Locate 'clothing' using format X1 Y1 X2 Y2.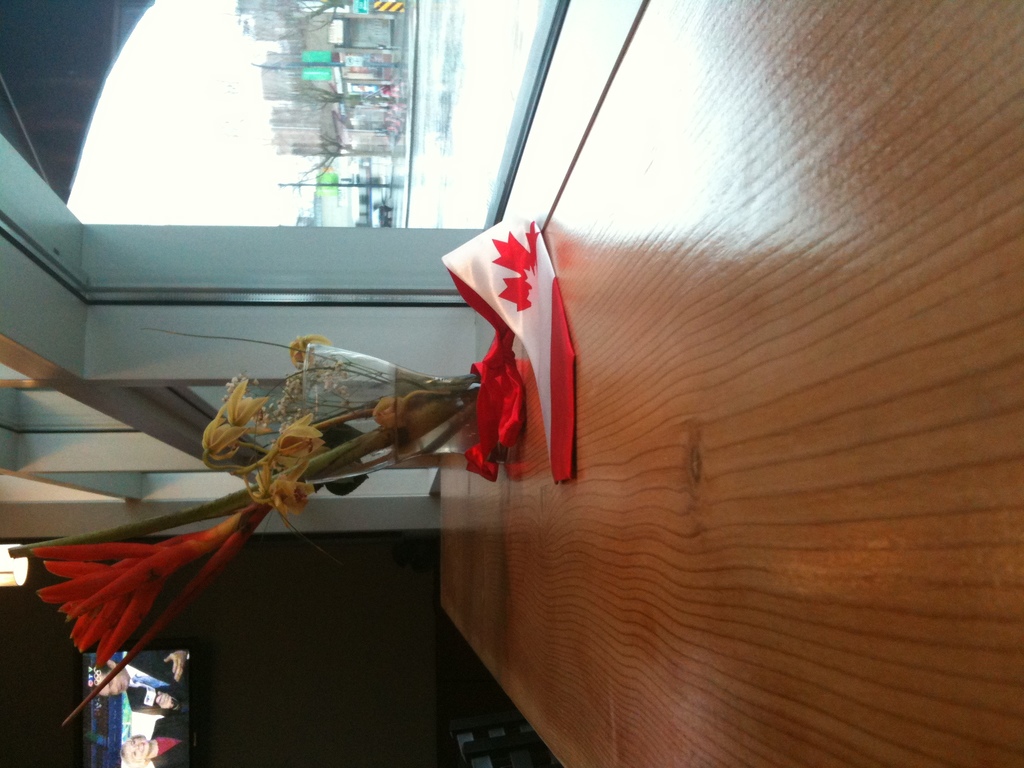
150 716 193 767.
